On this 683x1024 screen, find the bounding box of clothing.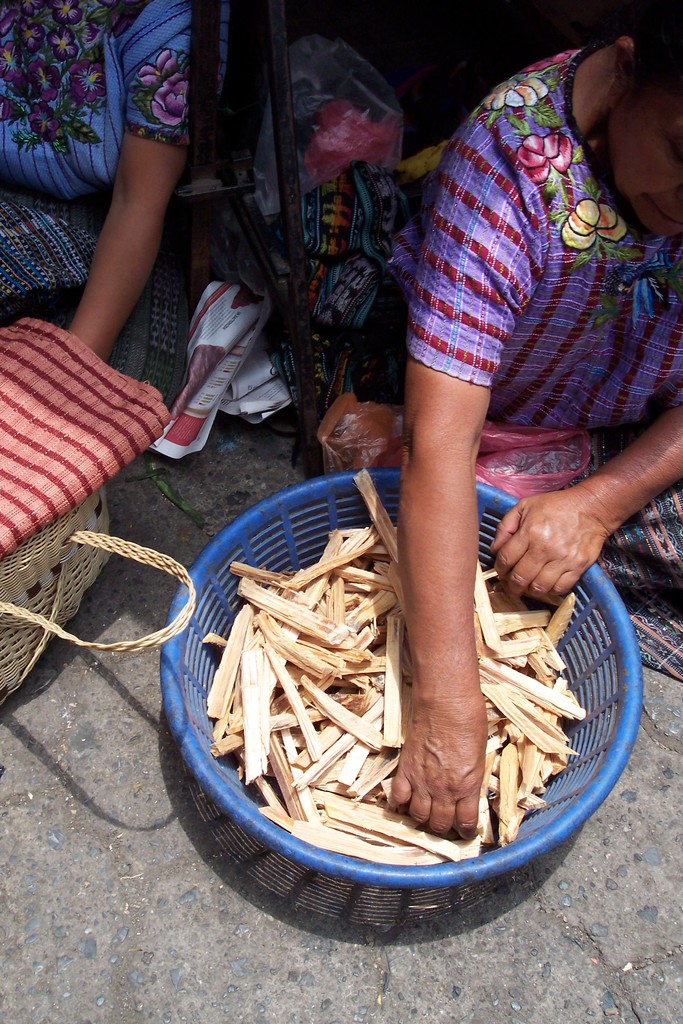
Bounding box: detection(0, 0, 226, 199).
